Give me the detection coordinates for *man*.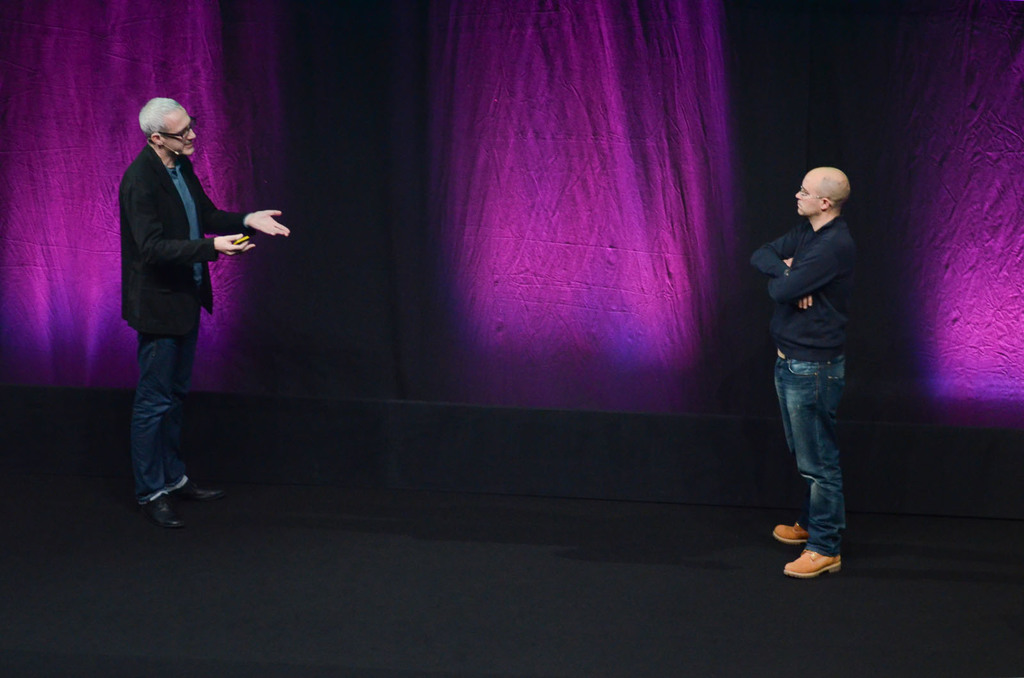
745/162/855/585.
